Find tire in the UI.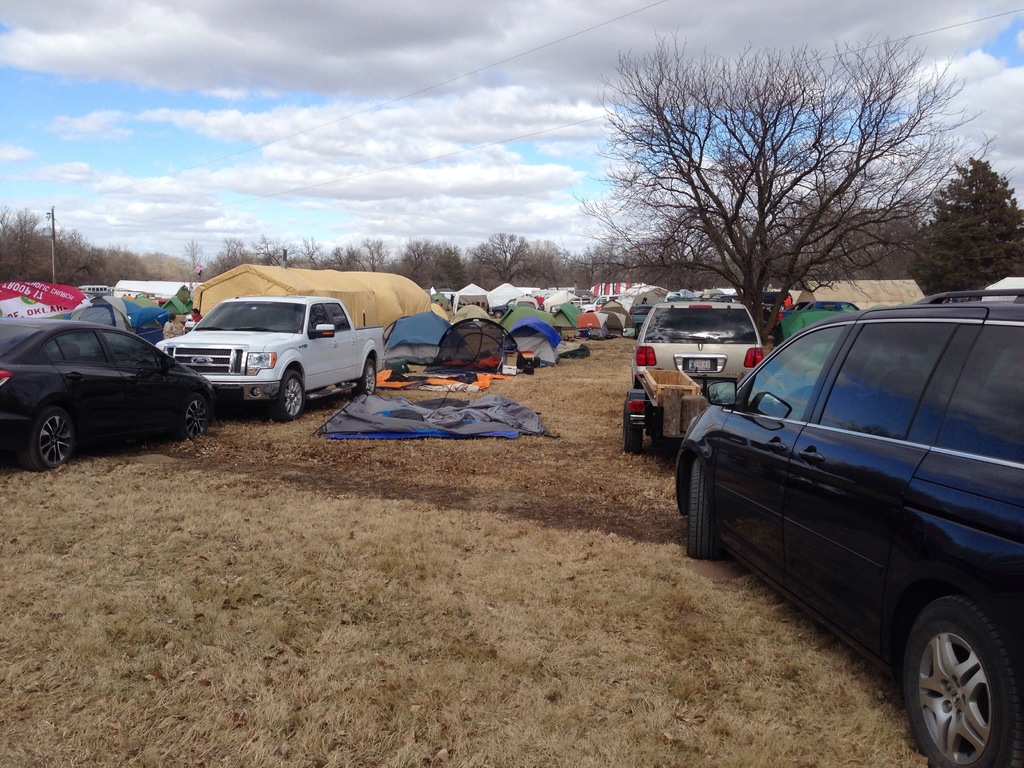
UI element at (276,363,306,426).
